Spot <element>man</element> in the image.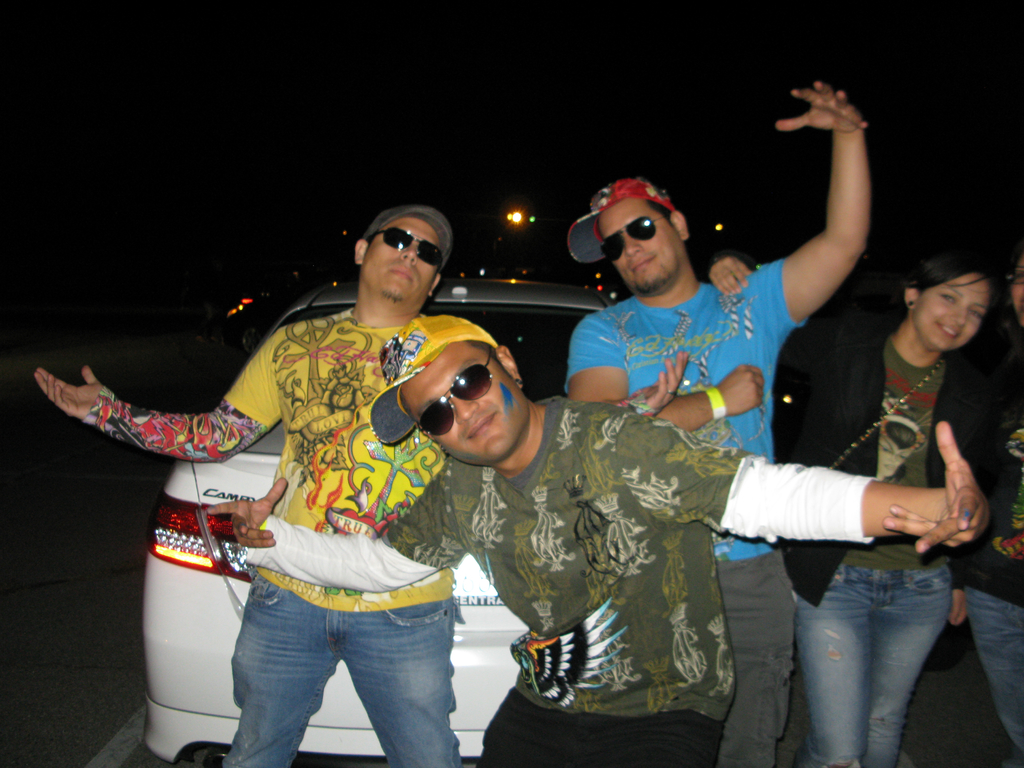
<element>man</element> found at BBox(205, 316, 989, 767).
